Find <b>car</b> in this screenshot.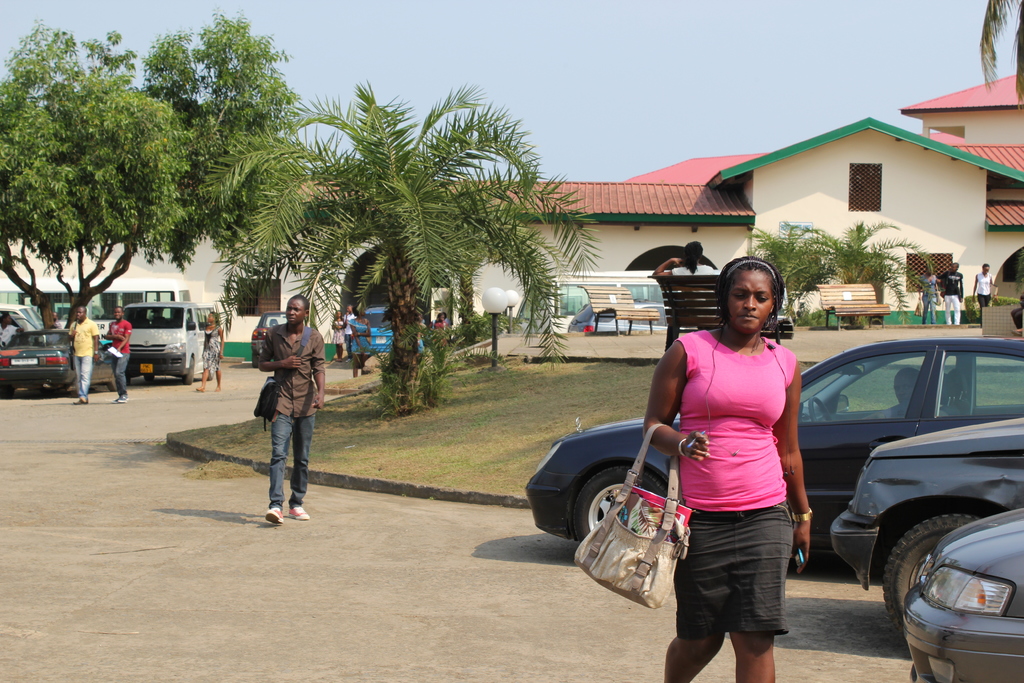
The bounding box for <b>car</b> is crop(348, 306, 431, 359).
